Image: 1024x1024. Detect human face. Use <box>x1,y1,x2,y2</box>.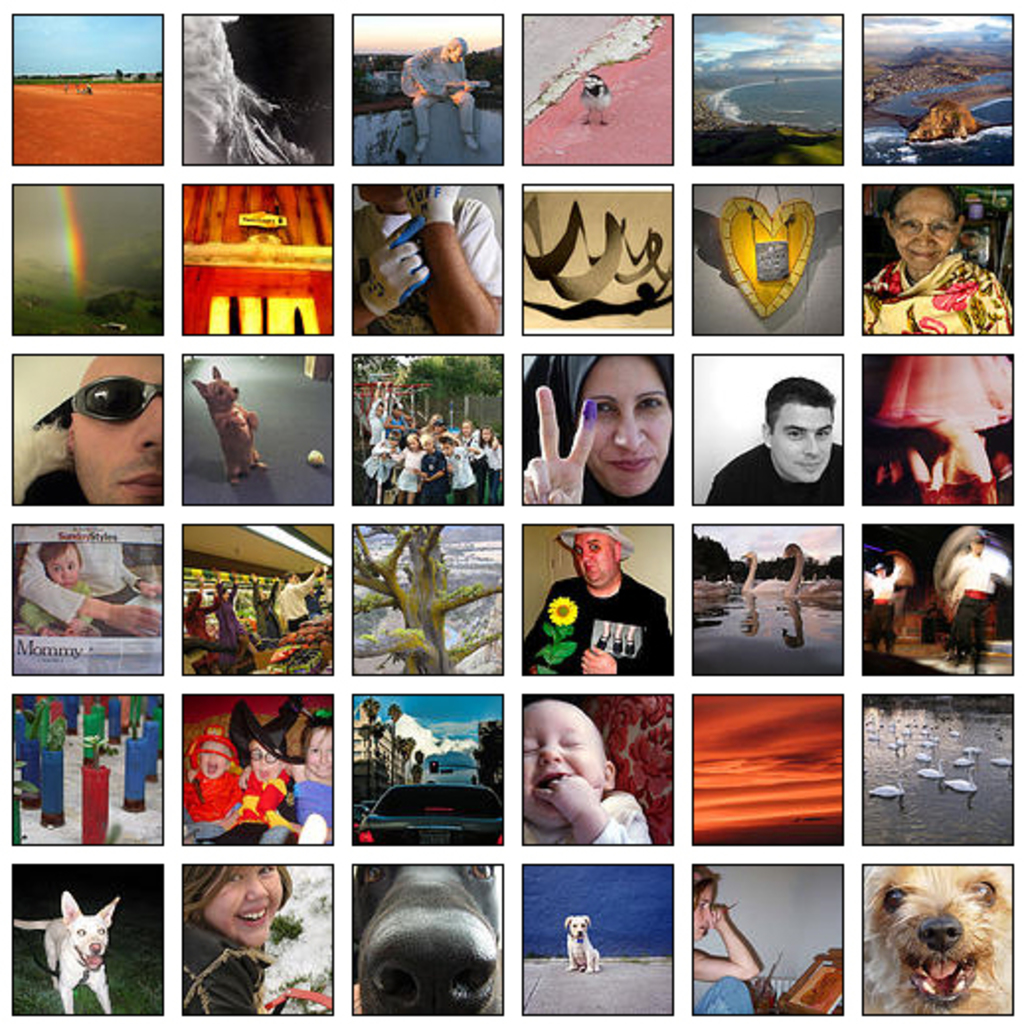
<box>73,348,164,504</box>.
